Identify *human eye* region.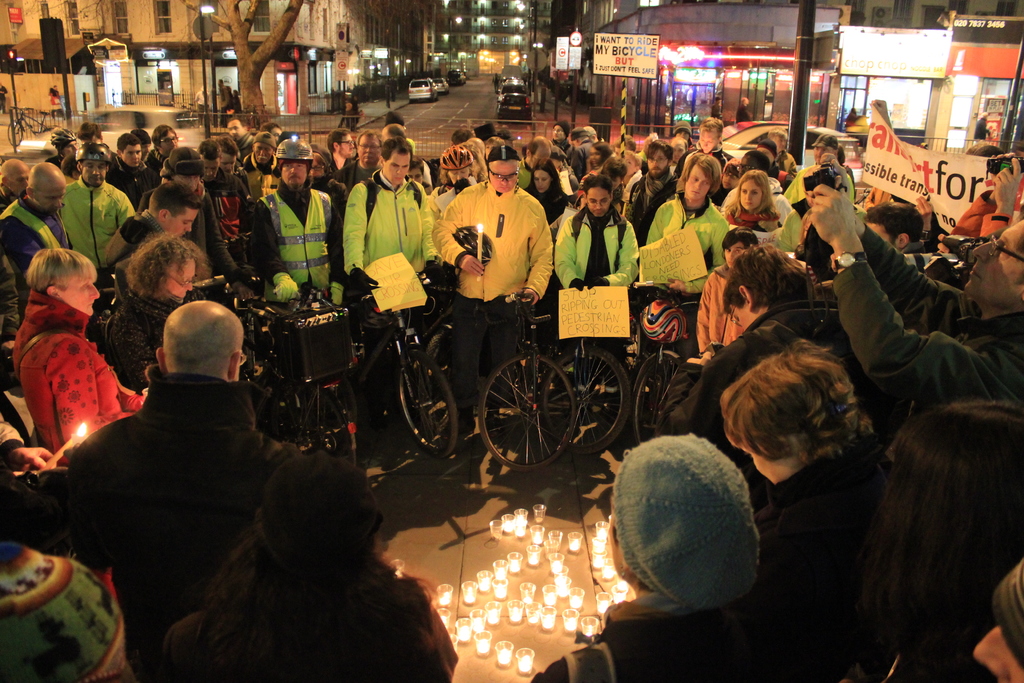
Region: [left=691, top=176, right=699, bottom=183].
